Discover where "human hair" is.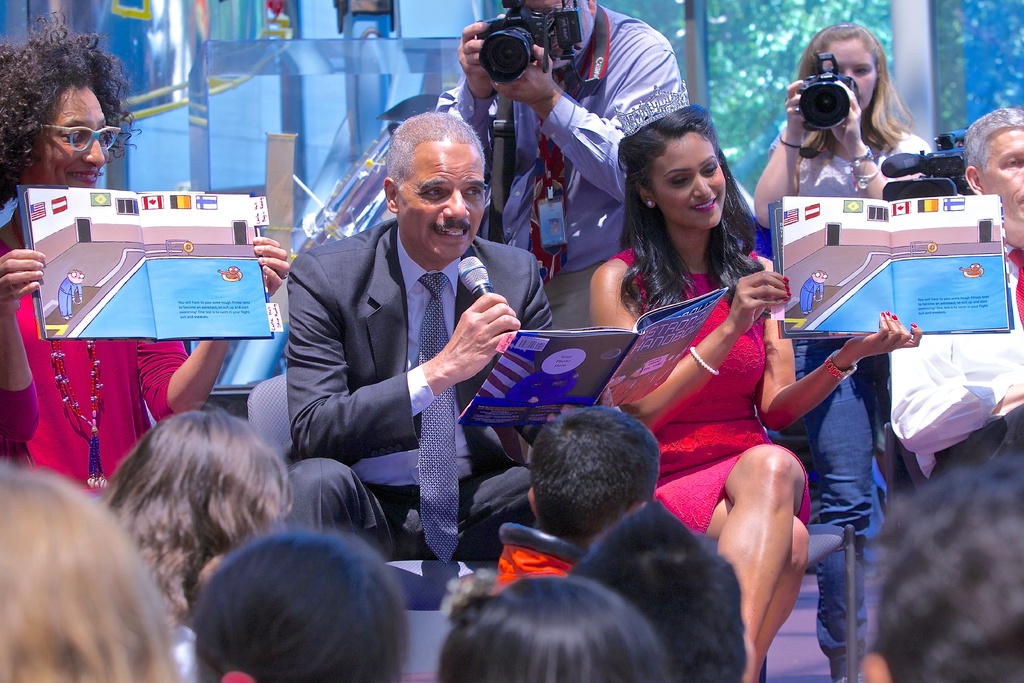
Discovered at detection(569, 501, 748, 682).
